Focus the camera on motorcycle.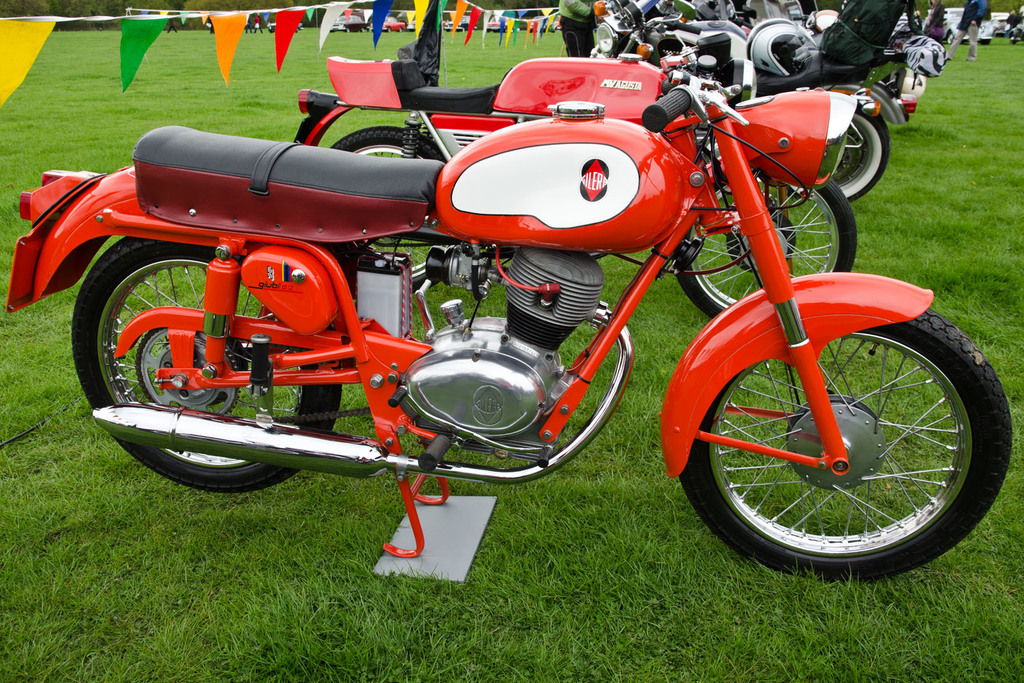
Focus region: [294, 54, 856, 321].
